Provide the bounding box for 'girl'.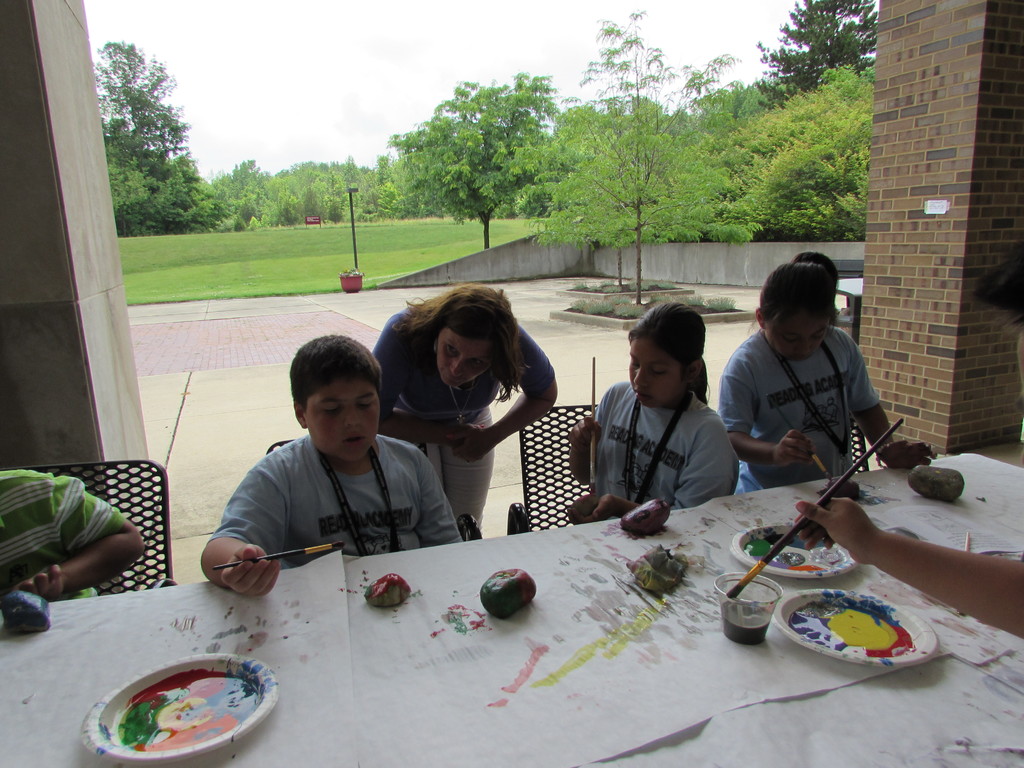
bbox(721, 254, 940, 494).
